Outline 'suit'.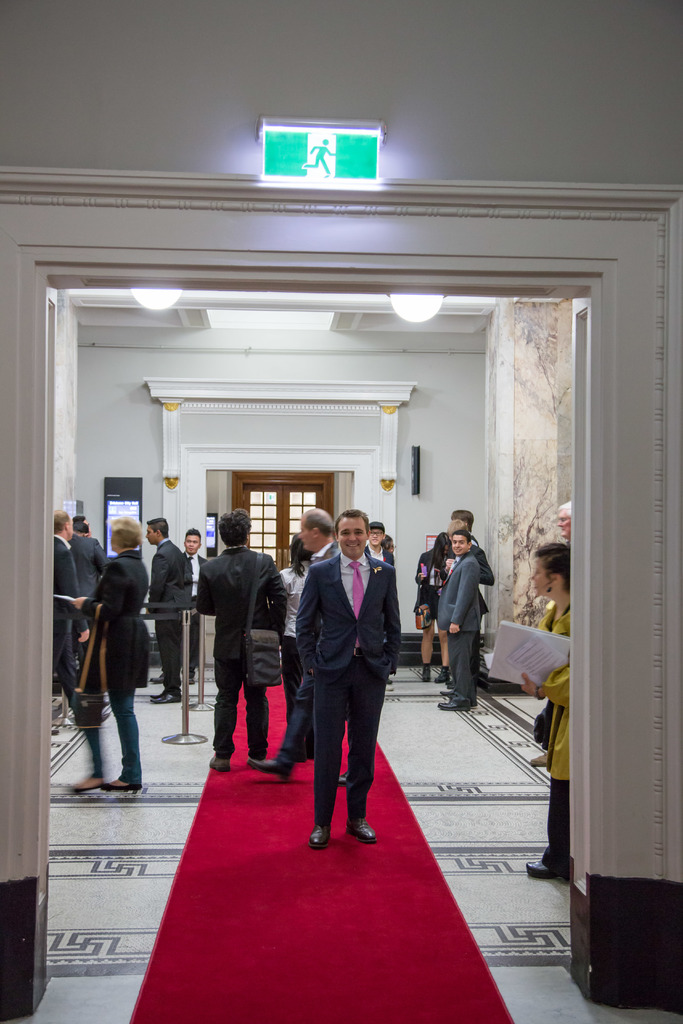
Outline: 192:542:289:759.
